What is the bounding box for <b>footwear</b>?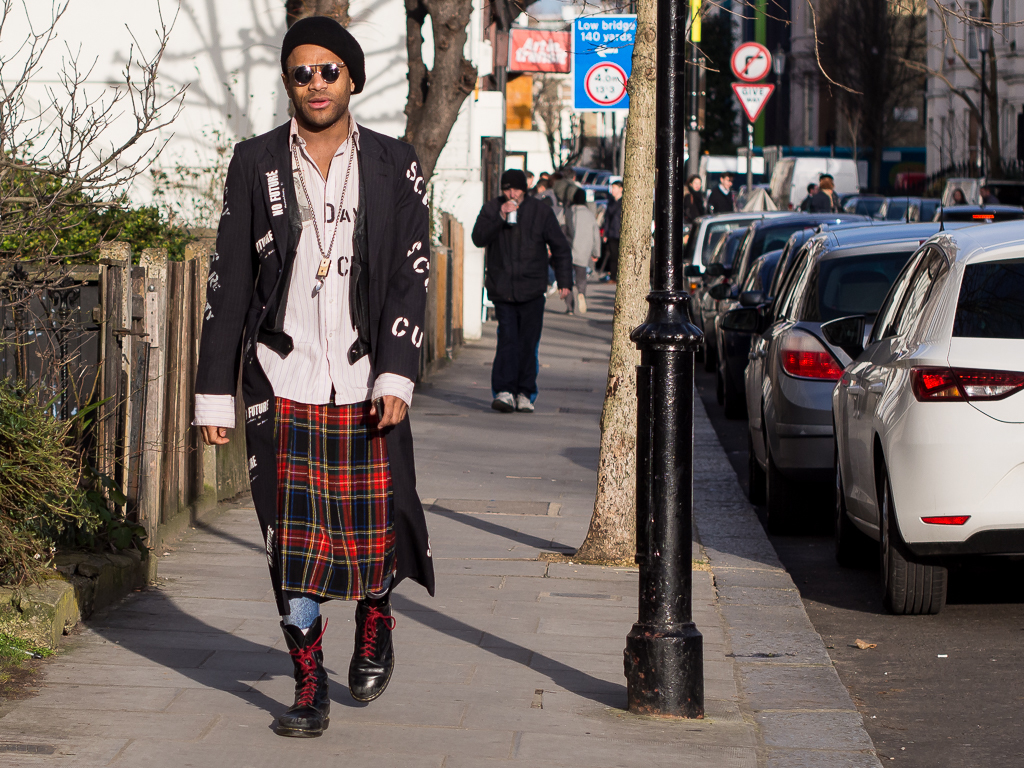
<bbox>513, 392, 534, 415</bbox>.
